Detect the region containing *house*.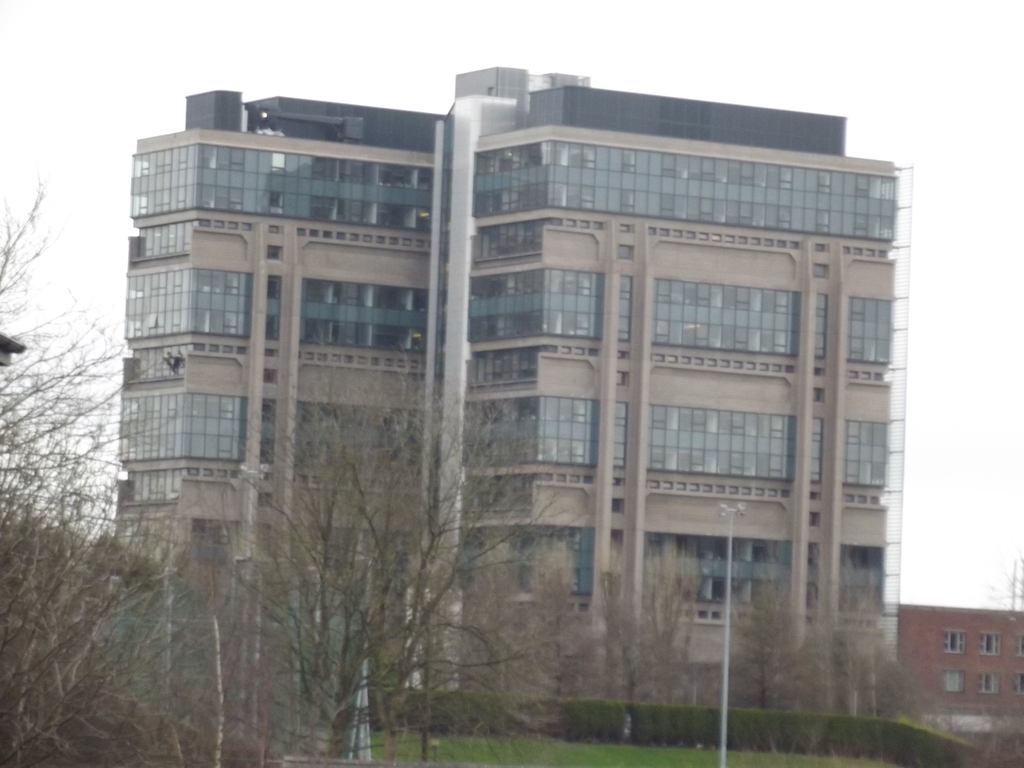
l=118, t=102, r=410, b=720.
